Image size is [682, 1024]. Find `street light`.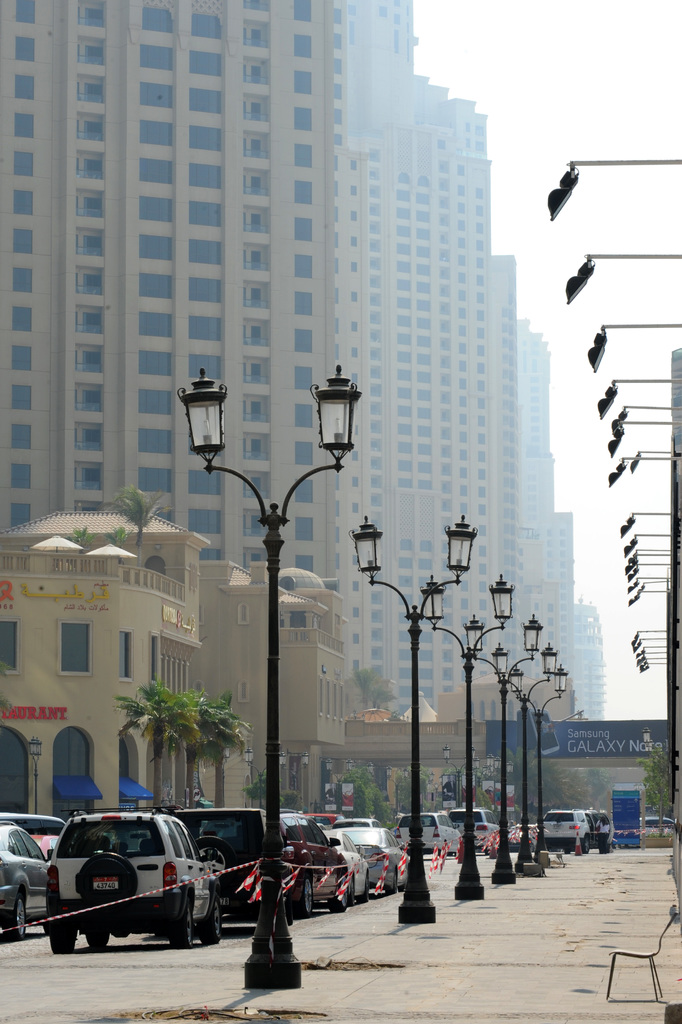
bbox=[484, 644, 561, 875].
